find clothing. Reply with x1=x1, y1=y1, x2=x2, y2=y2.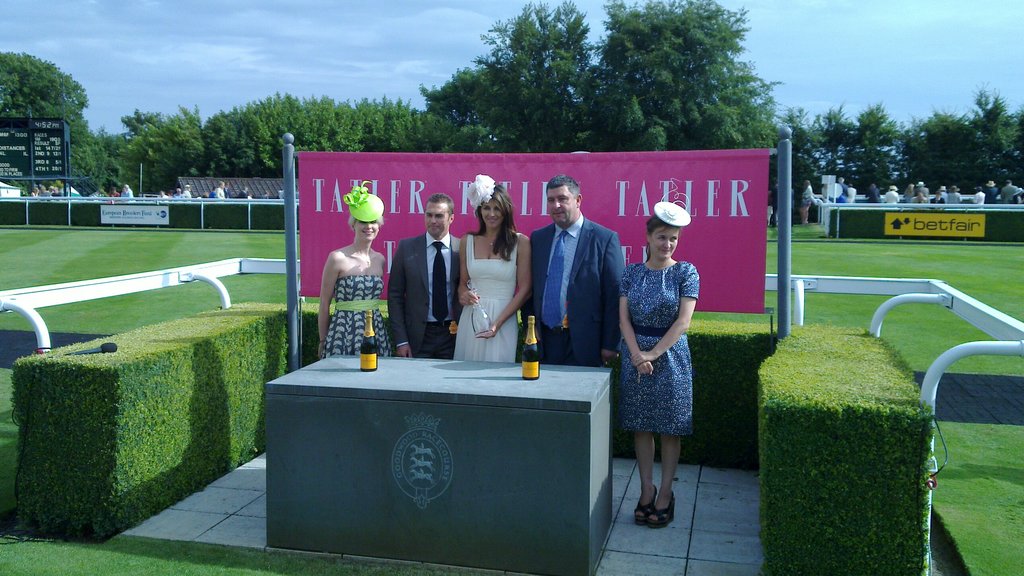
x1=386, y1=230, x2=460, y2=356.
